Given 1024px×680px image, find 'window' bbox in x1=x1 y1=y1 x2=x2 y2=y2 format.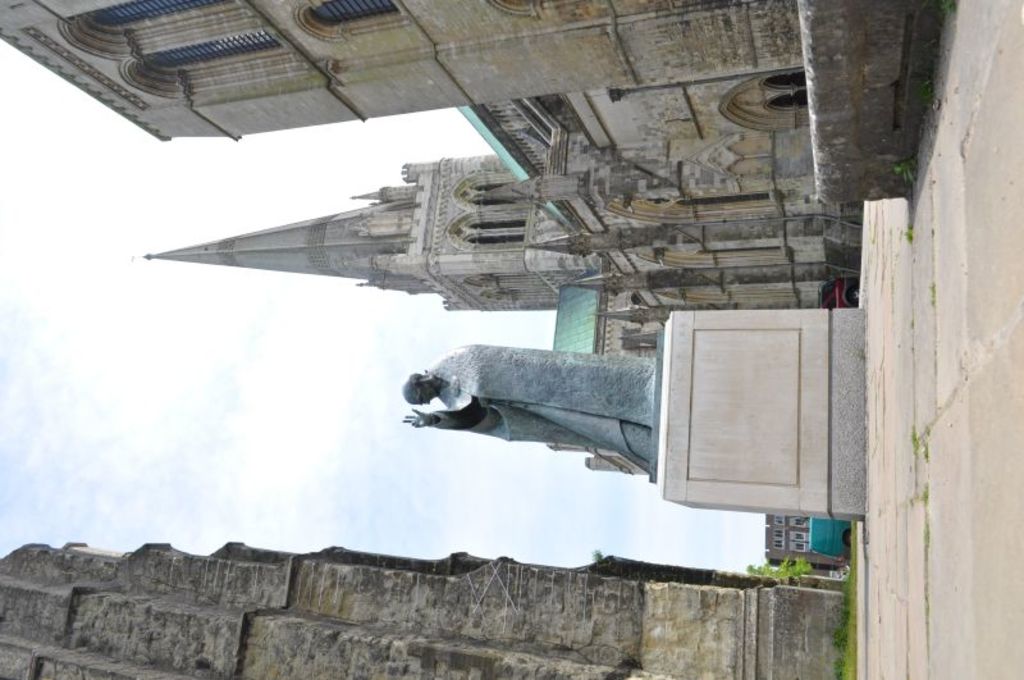
x1=453 y1=210 x2=527 y2=242.
